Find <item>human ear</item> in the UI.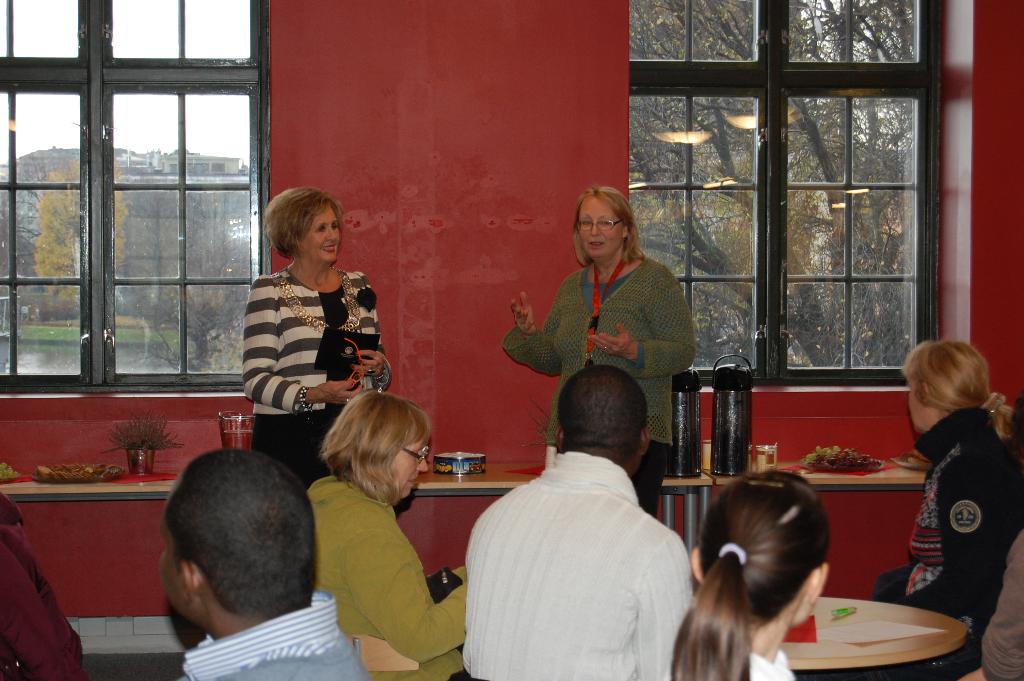
UI element at region(555, 424, 561, 450).
